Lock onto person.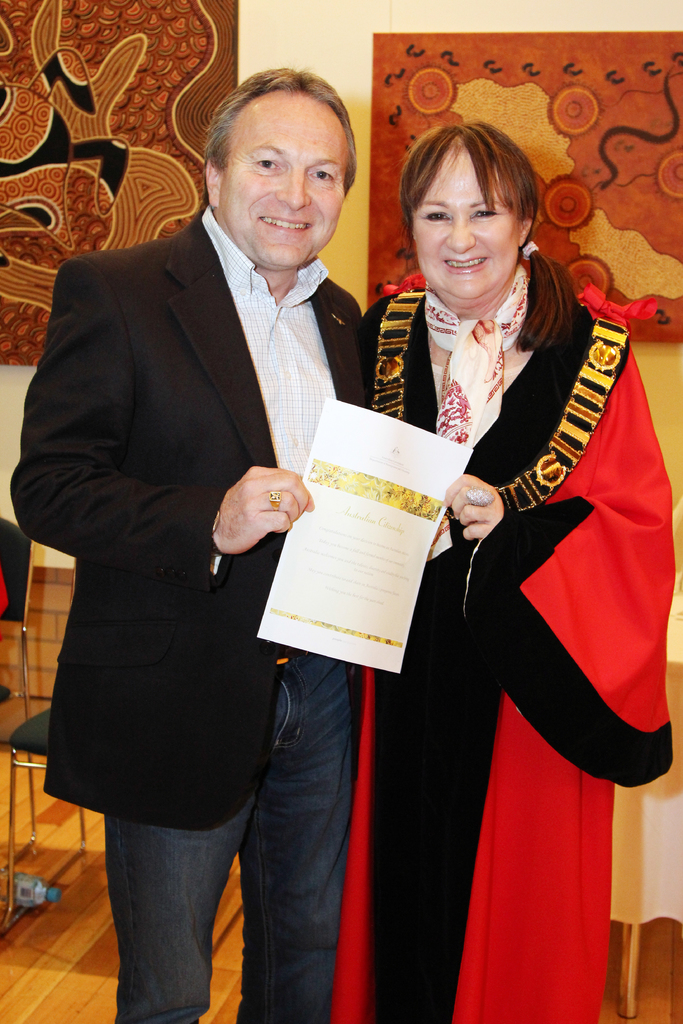
Locked: (13,60,365,1023).
